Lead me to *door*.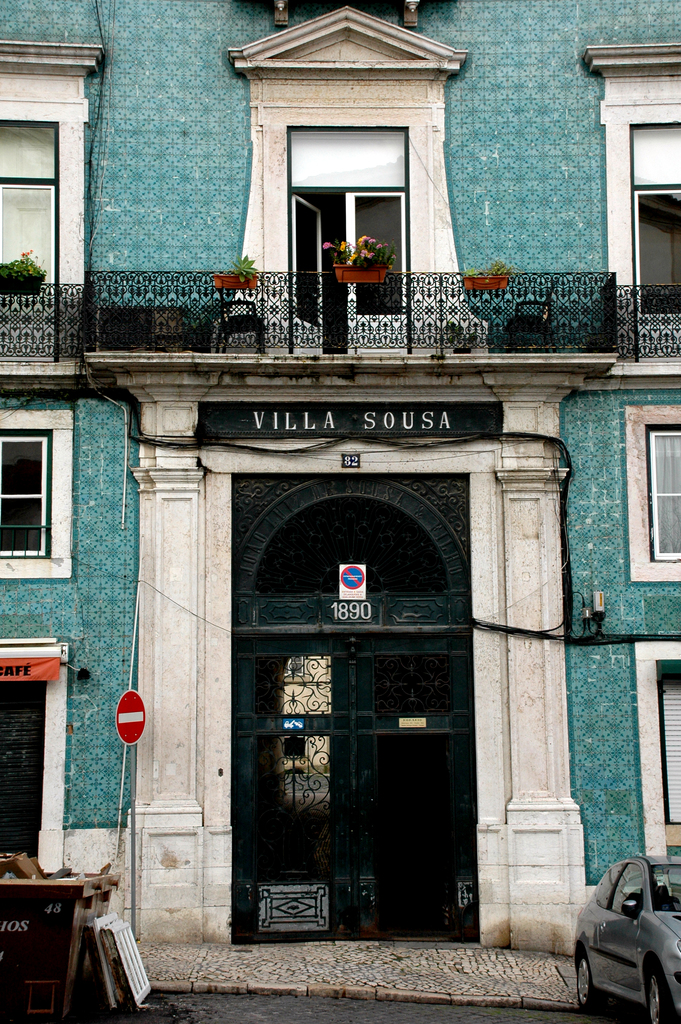
Lead to 288,195,323,355.
